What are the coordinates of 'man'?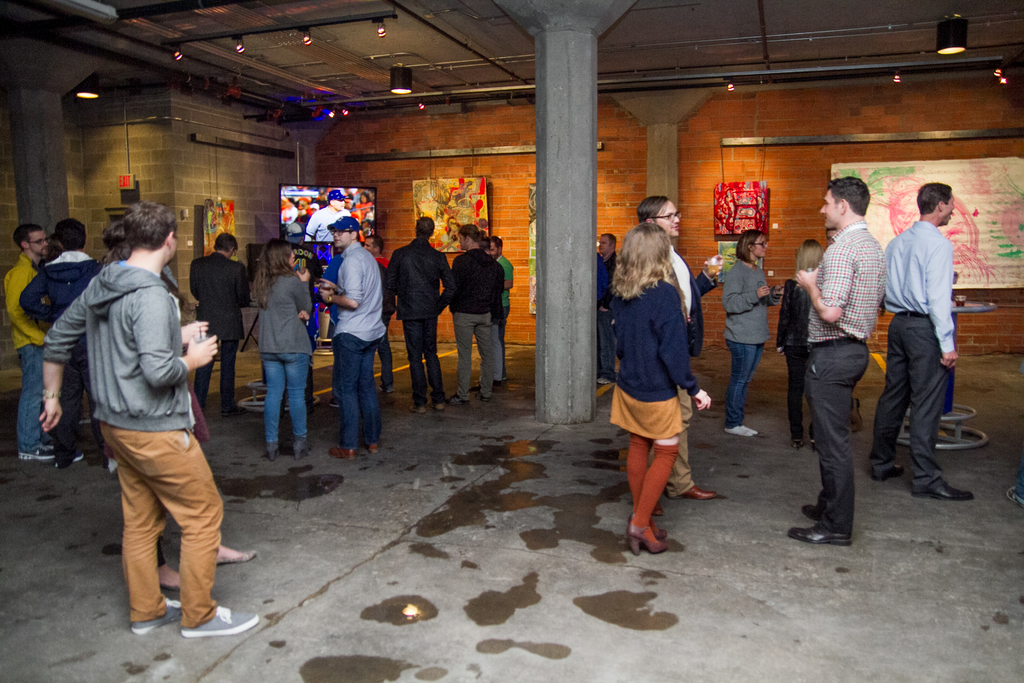
pyautogui.locateOnScreen(468, 231, 504, 394).
